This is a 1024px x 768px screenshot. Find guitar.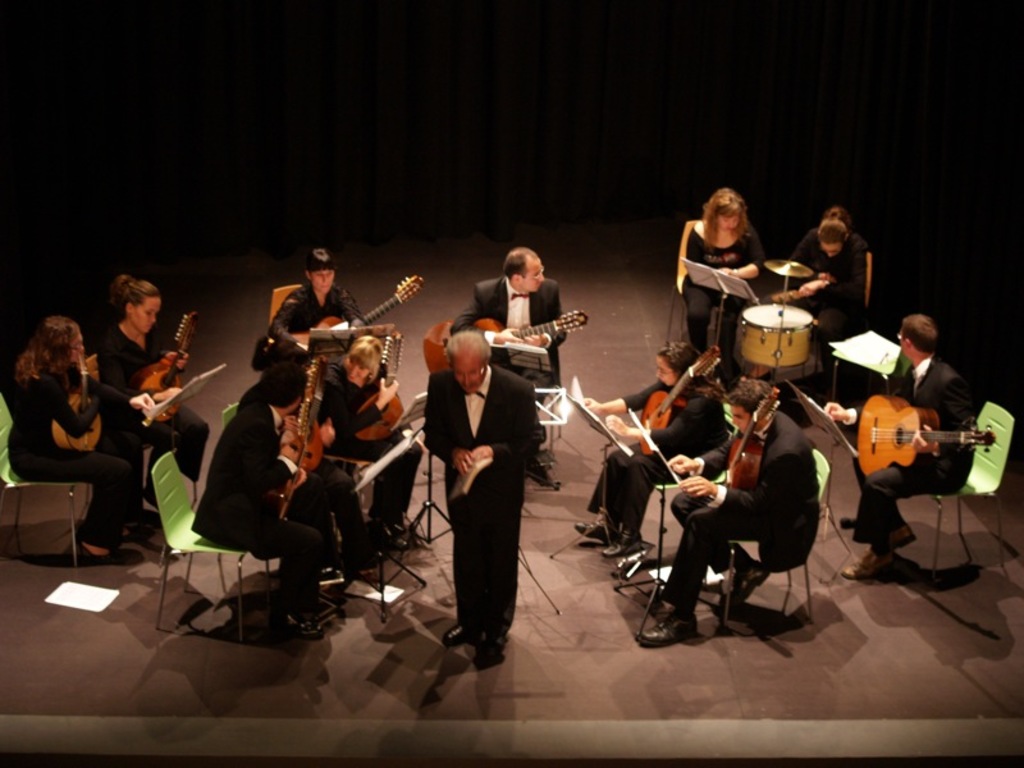
Bounding box: <bbox>54, 351, 104, 452</bbox>.
